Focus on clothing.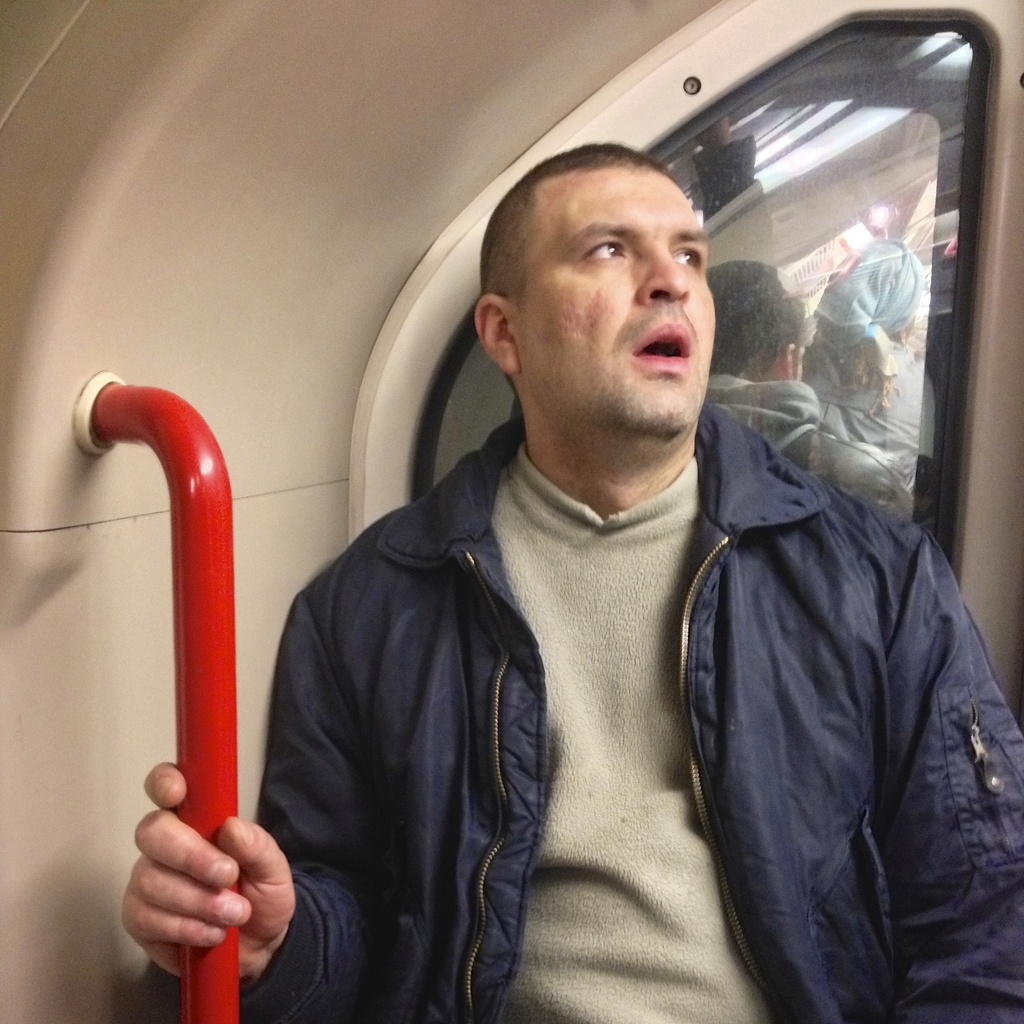
Focused at [266, 331, 954, 1009].
